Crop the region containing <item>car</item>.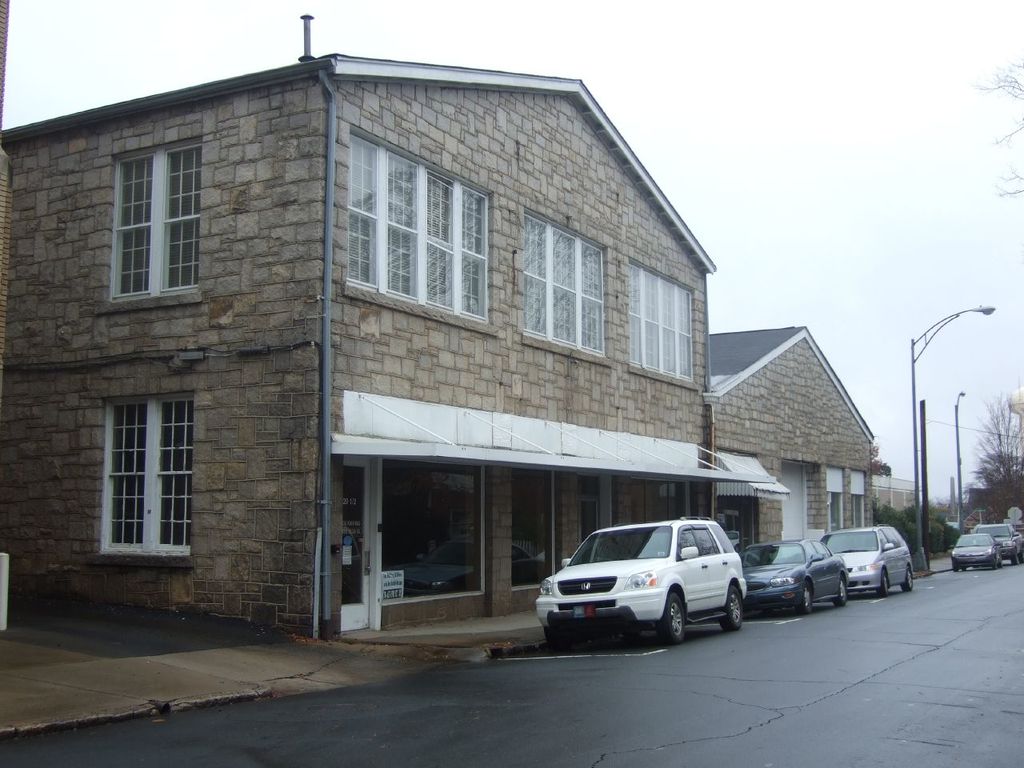
Crop region: select_region(830, 523, 909, 594).
